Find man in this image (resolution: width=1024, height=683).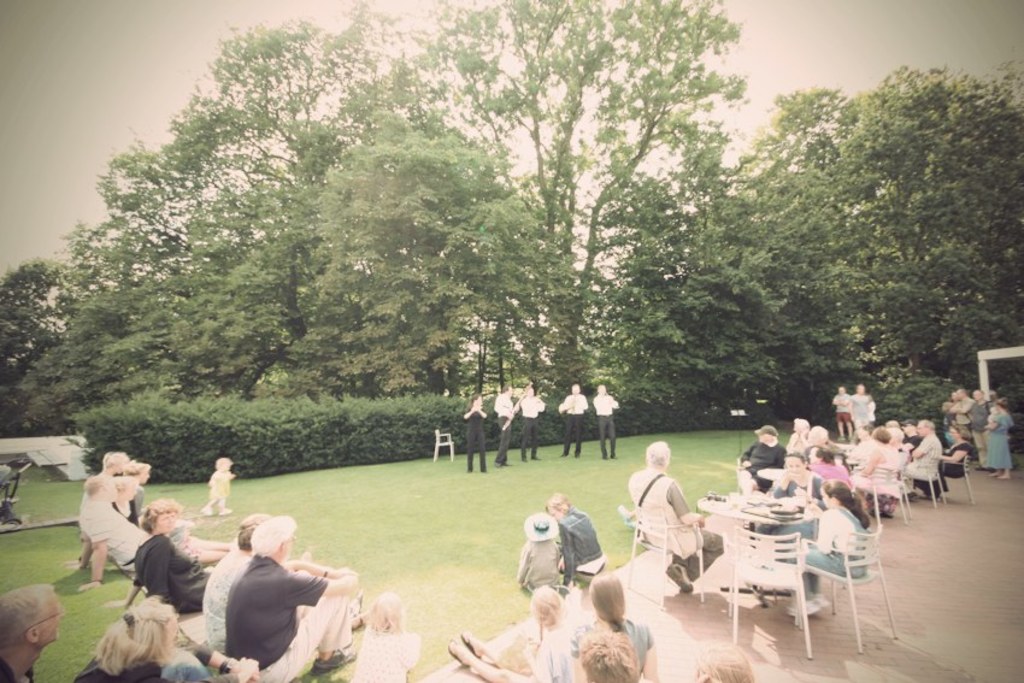
region(76, 475, 152, 585).
